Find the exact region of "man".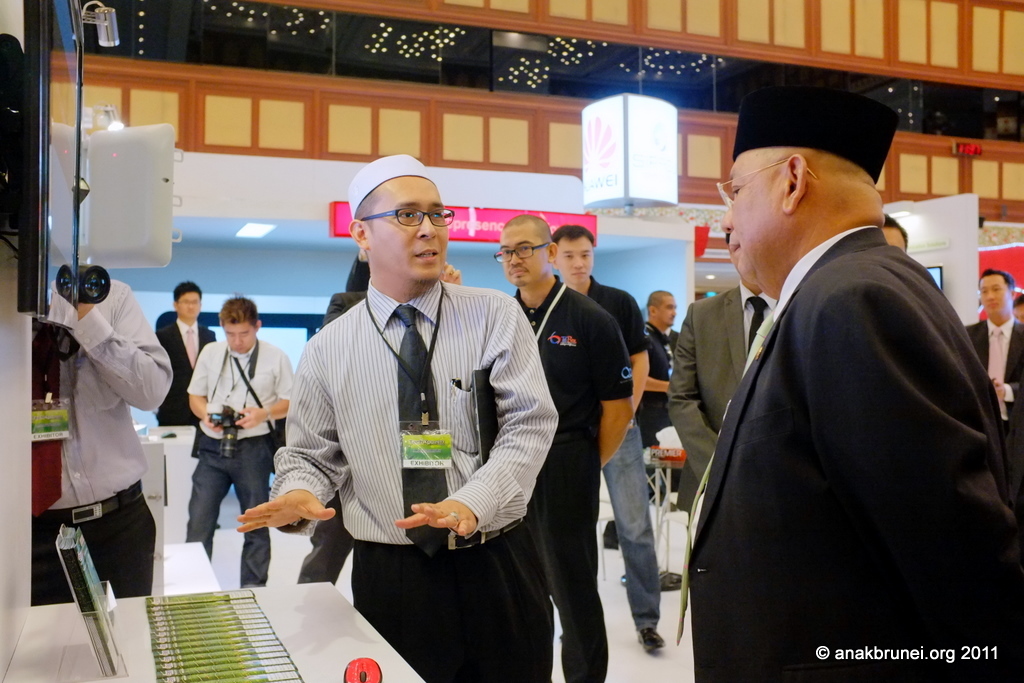
Exact region: box(959, 272, 1023, 462).
